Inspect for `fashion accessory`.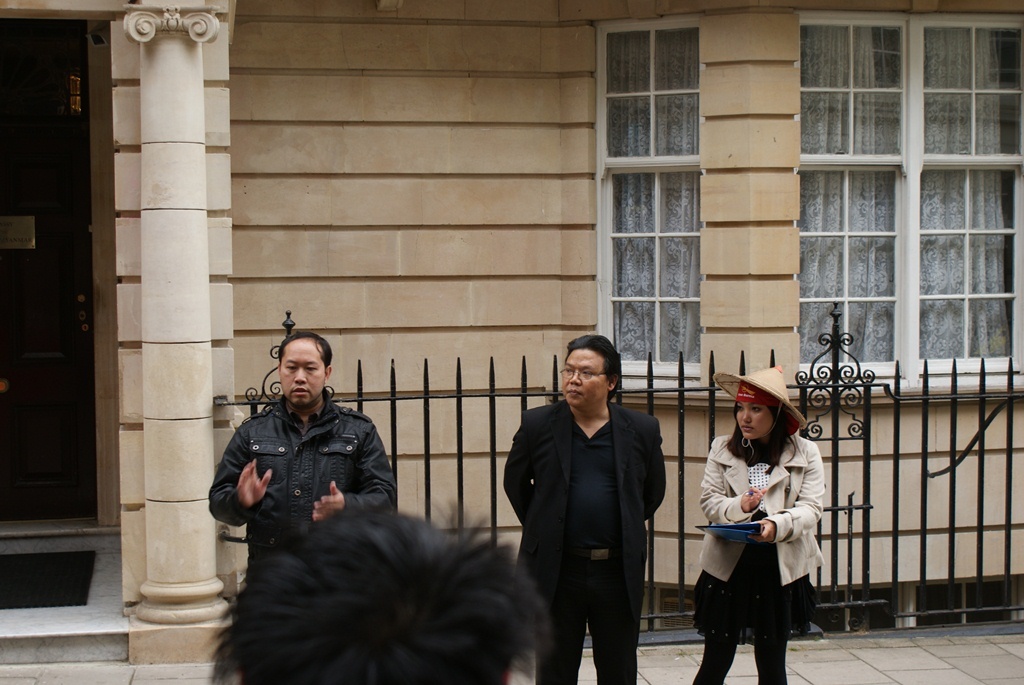
Inspection: {"x1": 566, "y1": 541, "x2": 623, "y2": 560}.
